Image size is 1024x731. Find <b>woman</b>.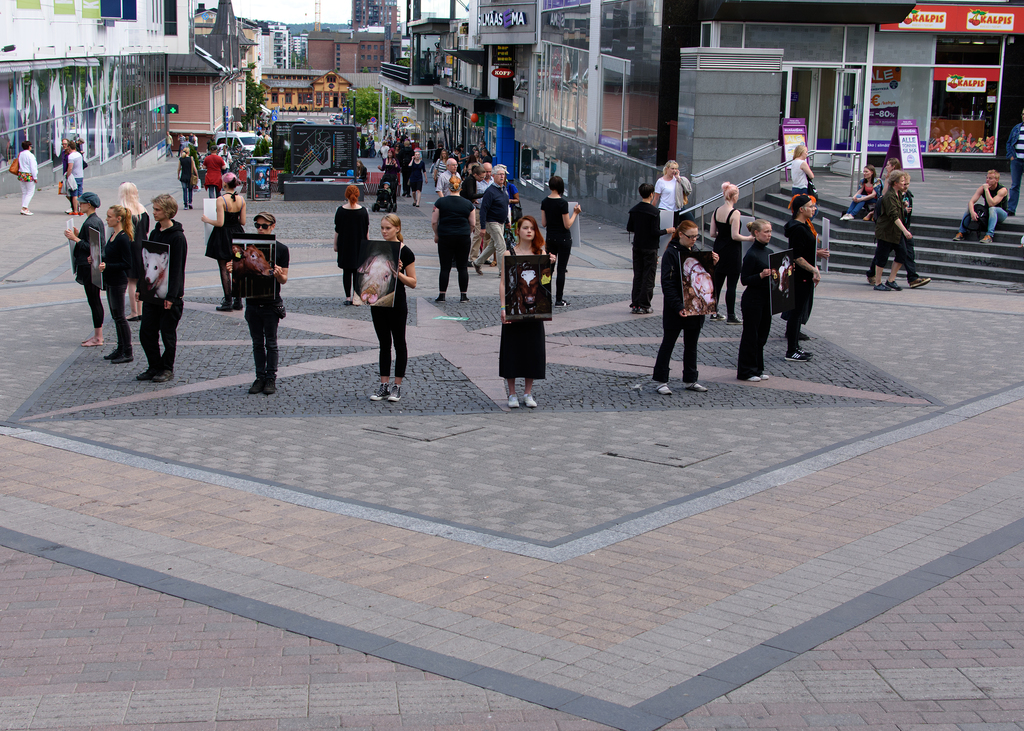
Rect(374, 147, 397, 203).
